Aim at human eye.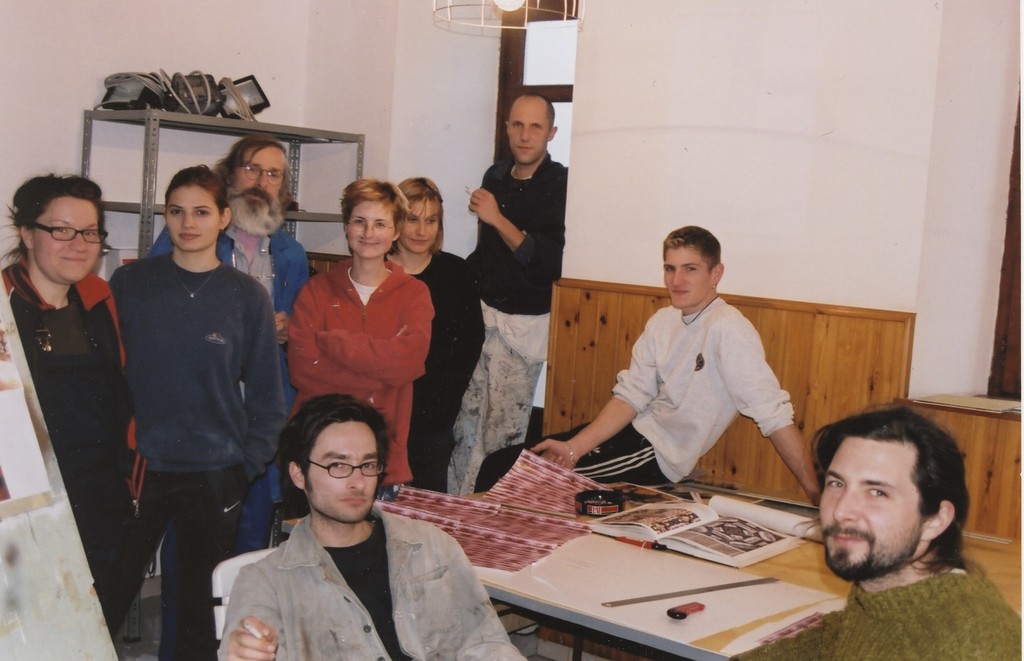
Aimed at {"left": 374, "top": 220, "right": 385, "bottom": 229}.
